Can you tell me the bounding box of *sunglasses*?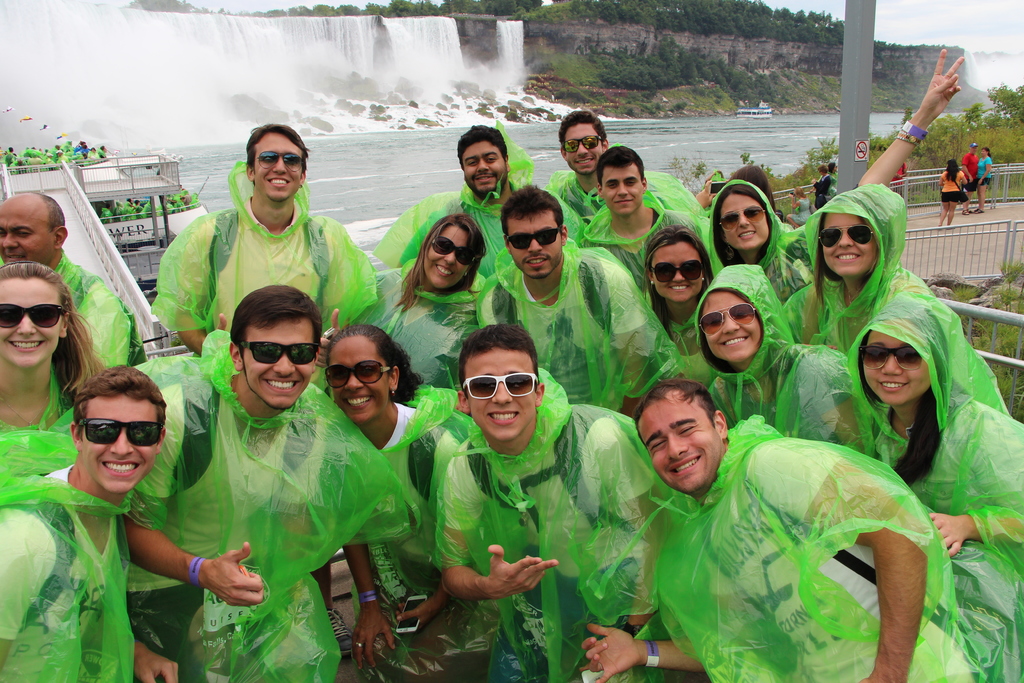
{"left": 649, "top": 260, "right": 704, "bottom": 284}.
